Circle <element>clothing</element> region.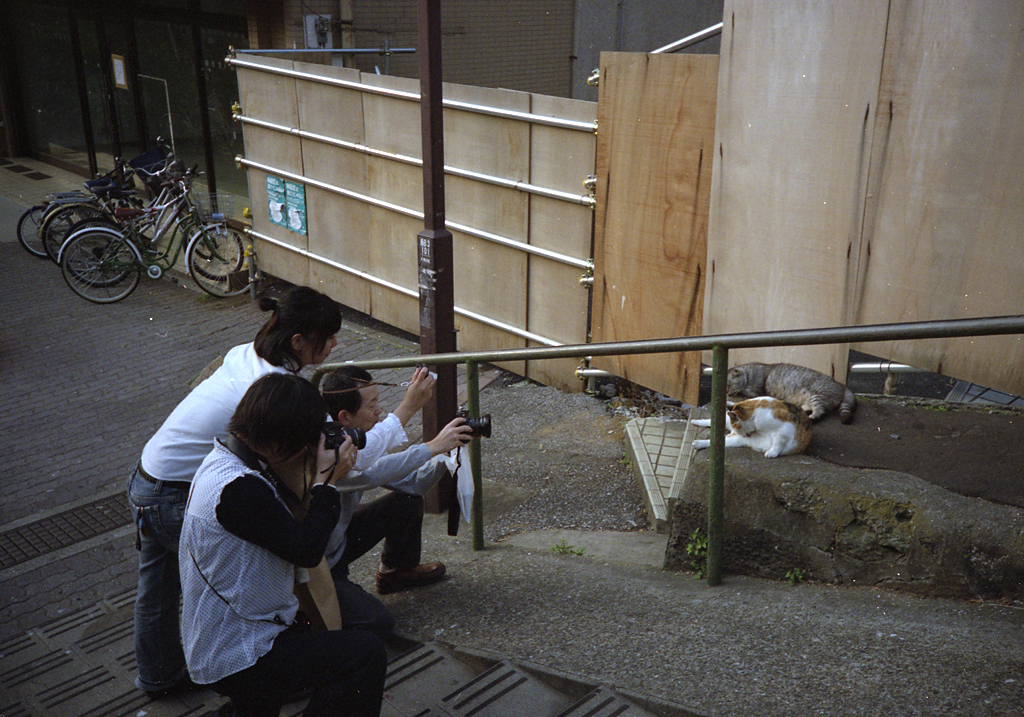
Region: rect(350, 408, 429, 554).
